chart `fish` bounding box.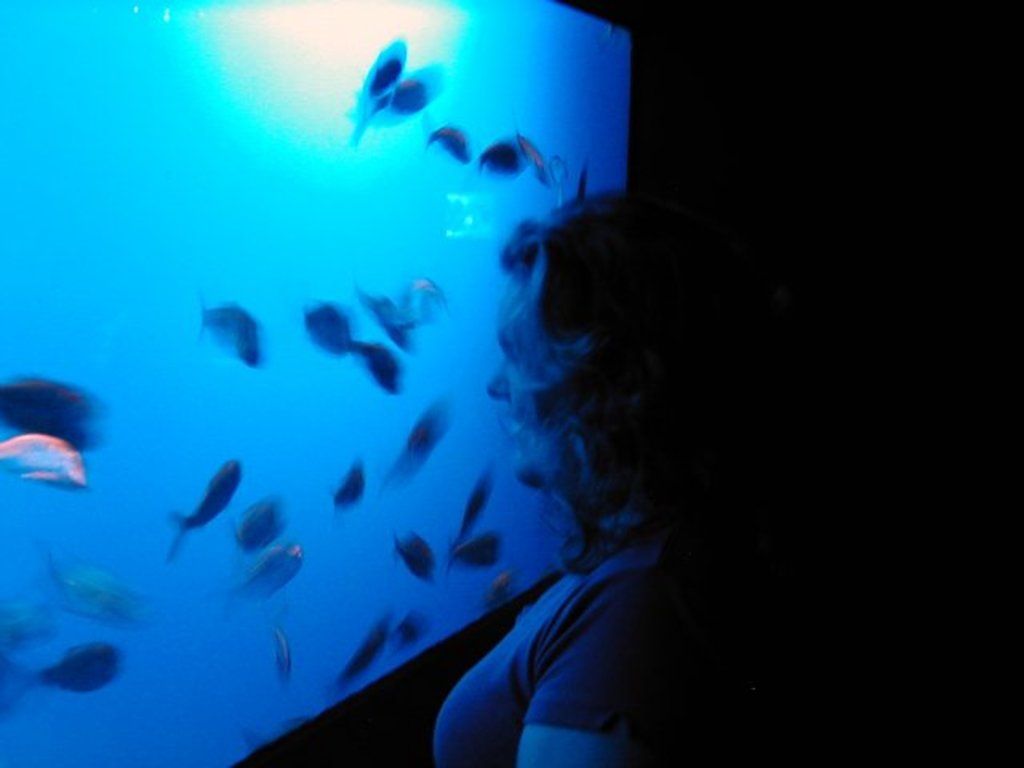
Charted: {"x1": 280, "y1": 616, "x2": 298, "y2": 683}.
